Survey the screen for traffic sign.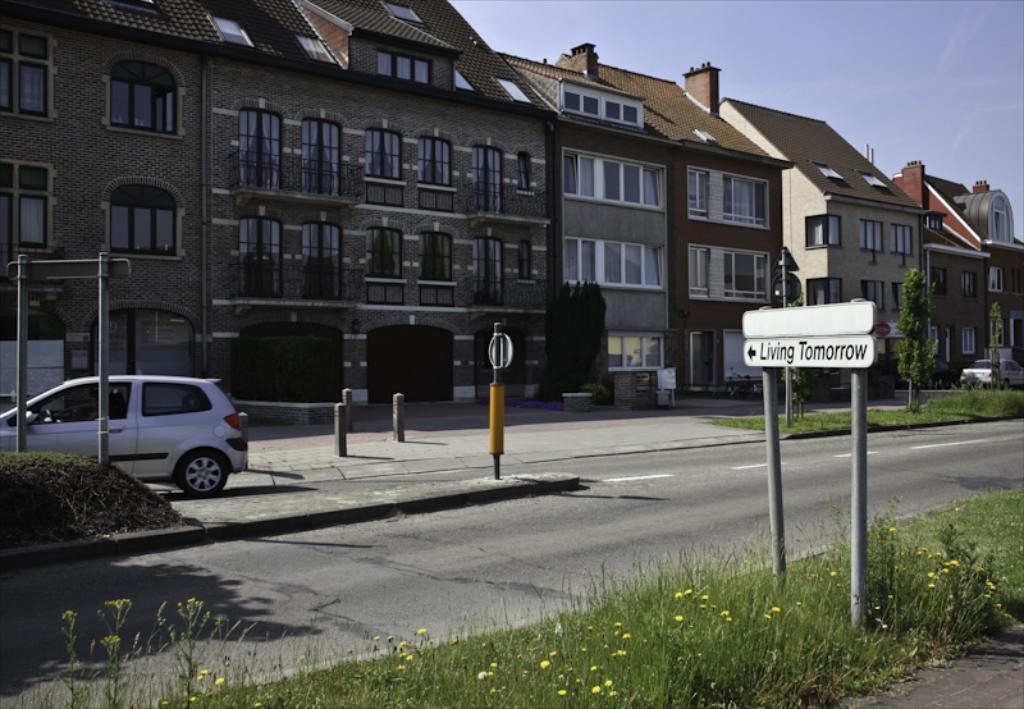
Survey found: 745/338/869/369.
